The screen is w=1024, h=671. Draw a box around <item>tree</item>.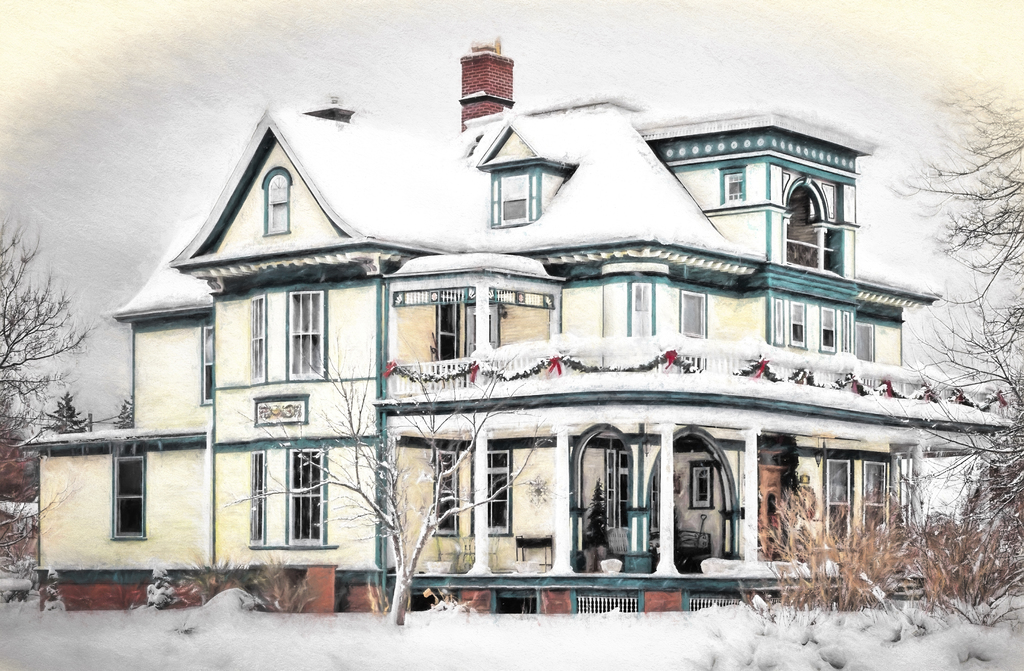
select_region(0, 210, 90, 576).
